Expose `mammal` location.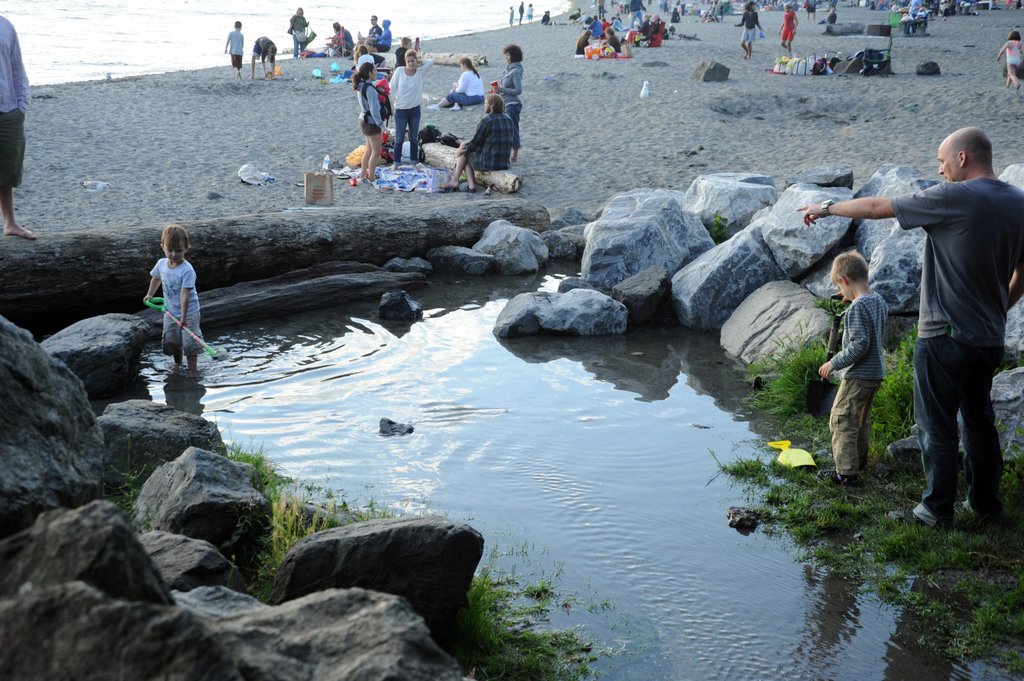
Exposed at [618,0,623,11].
